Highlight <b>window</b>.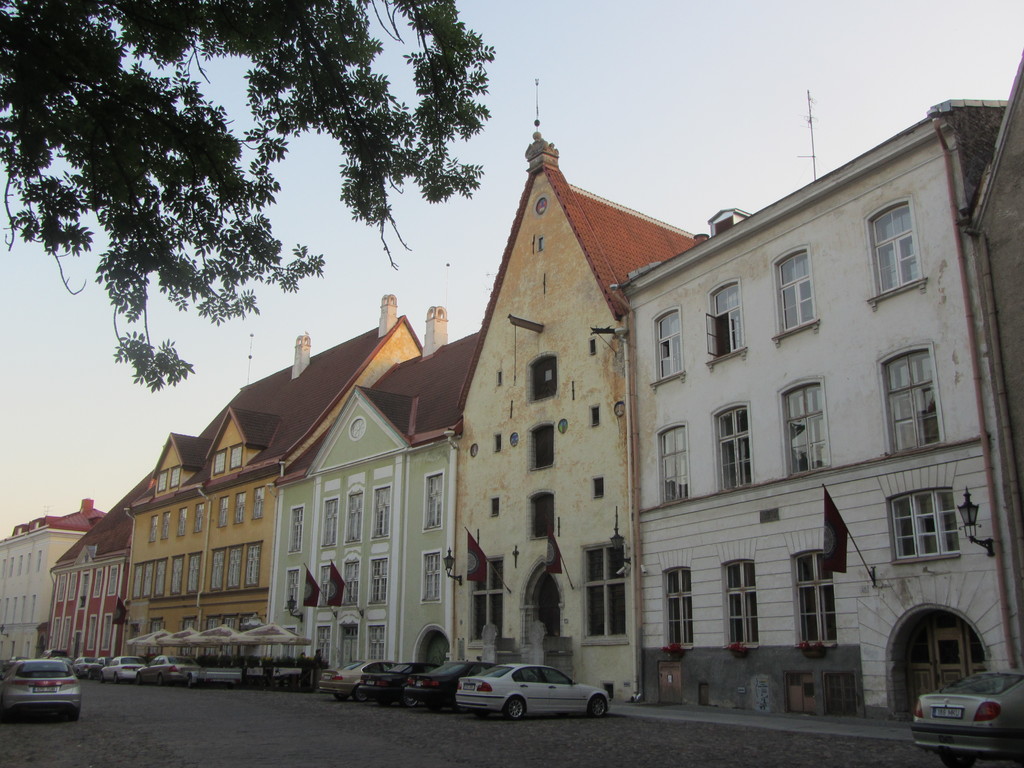
Highlighted region: [245, 540, 260, 588].
